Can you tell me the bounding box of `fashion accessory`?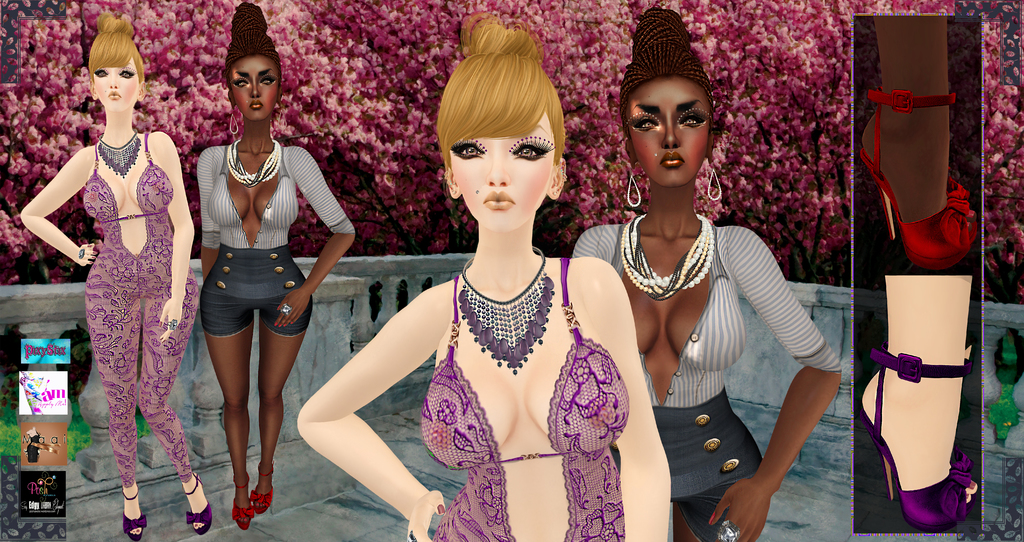
BBox(164, 317, 180, 335).
